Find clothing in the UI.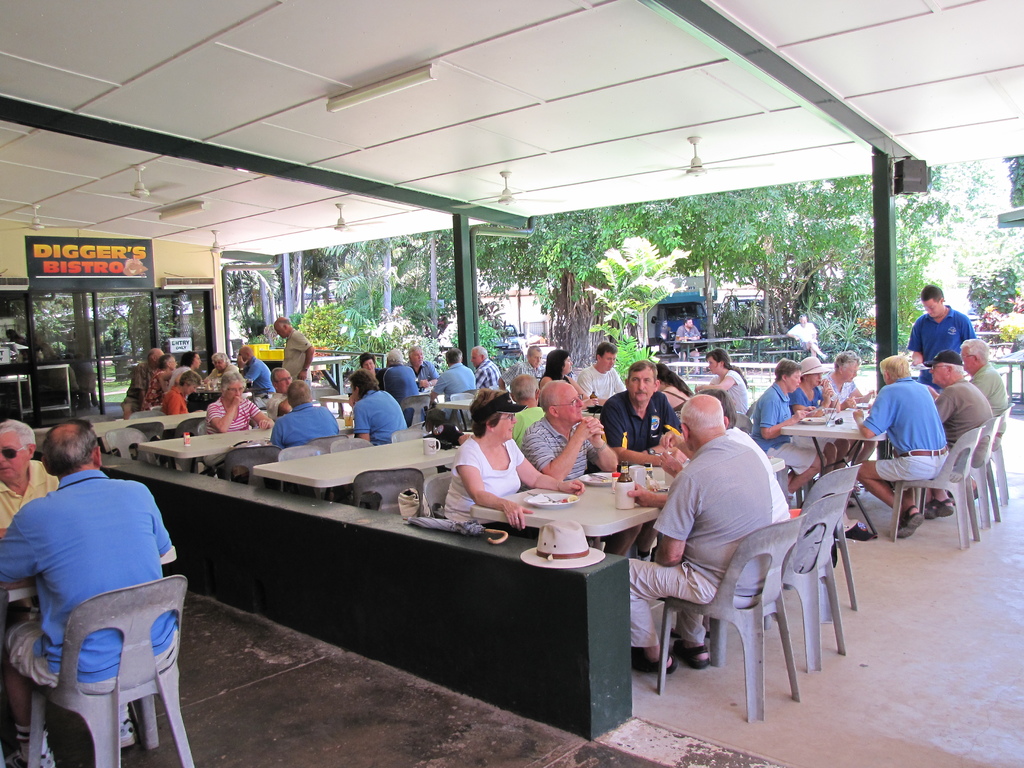
UI element at x1=270 y1=404 x2=341 y2=451.
